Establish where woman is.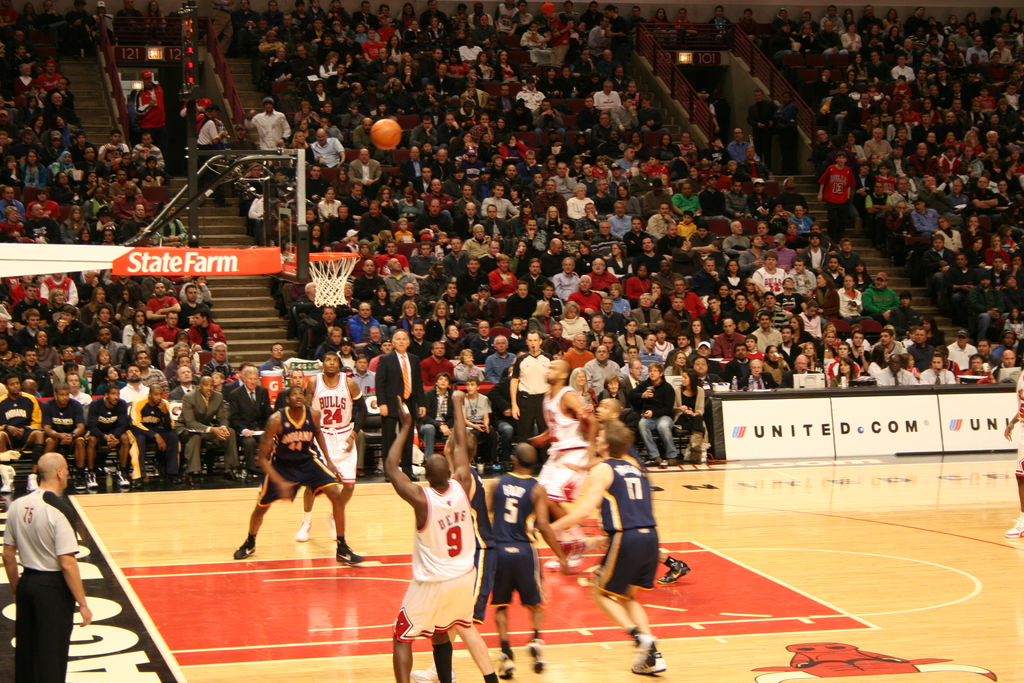
Established at box=[592, 371, 639, 454].
